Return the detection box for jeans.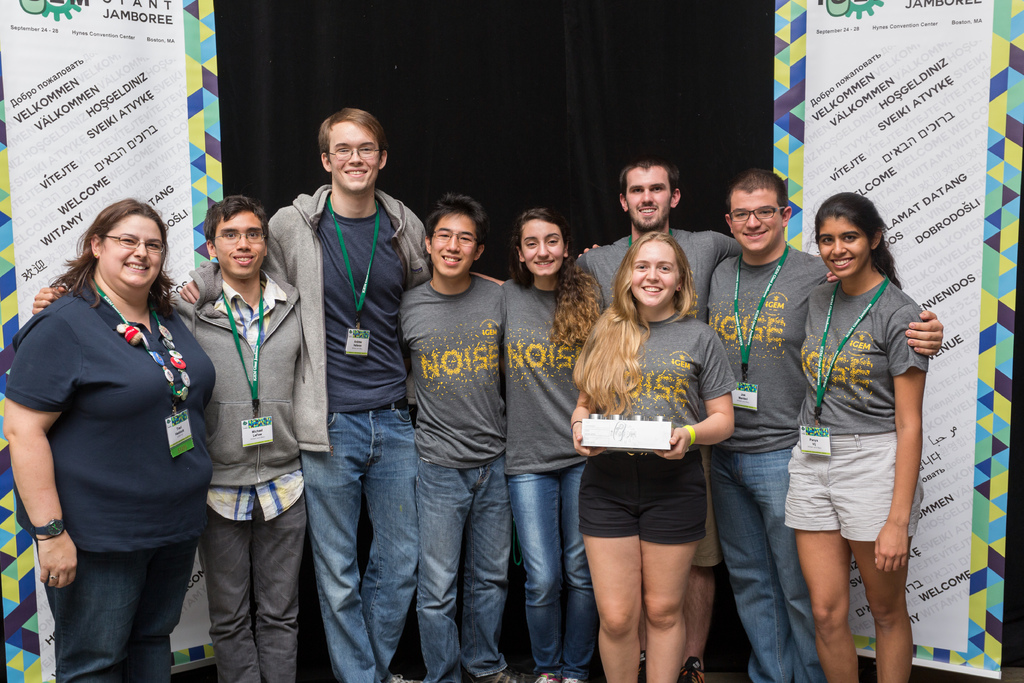
<box>708,450,824,682</box>.
